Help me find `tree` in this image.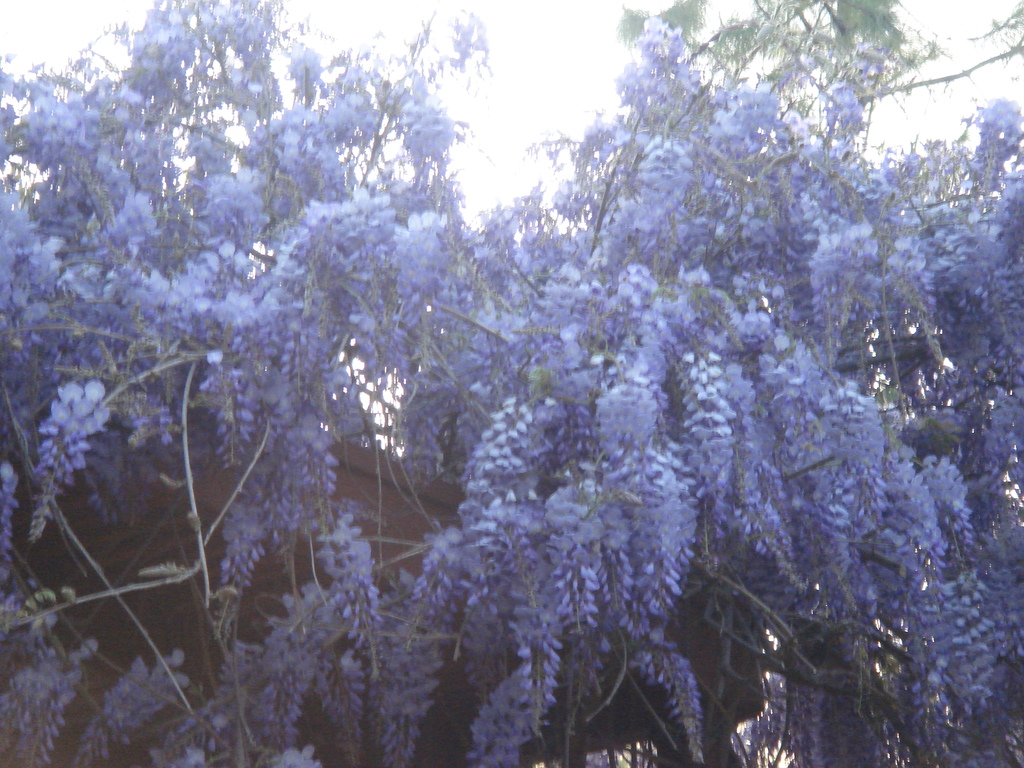
Found it: bbox=(0, 0, 497, 767).
